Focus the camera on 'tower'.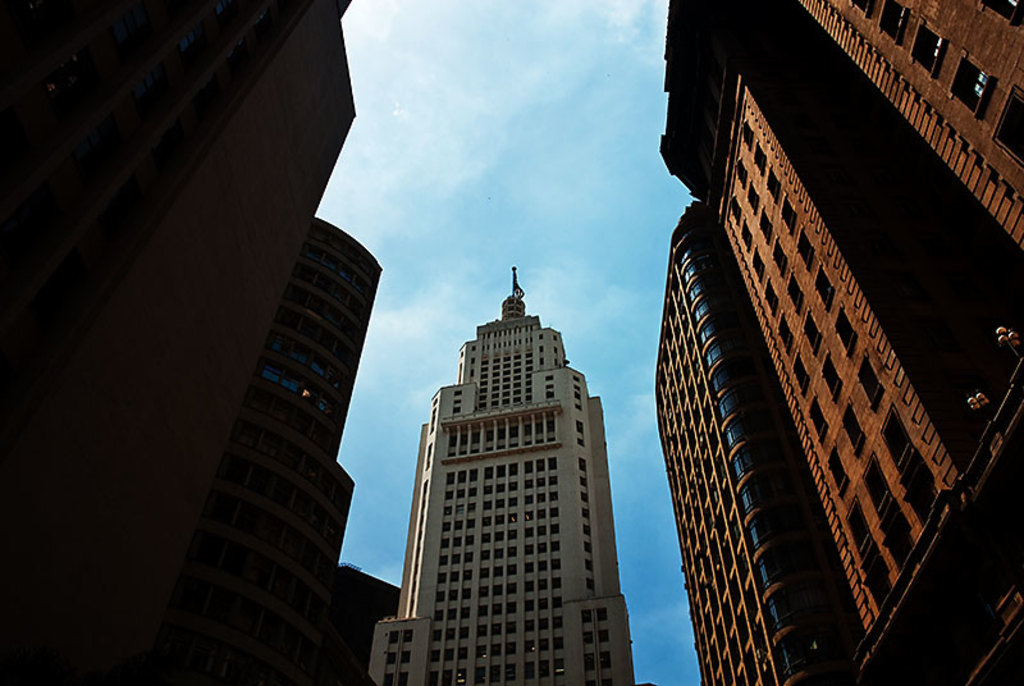
Focus region: detection(0, 0, 398, 685).
